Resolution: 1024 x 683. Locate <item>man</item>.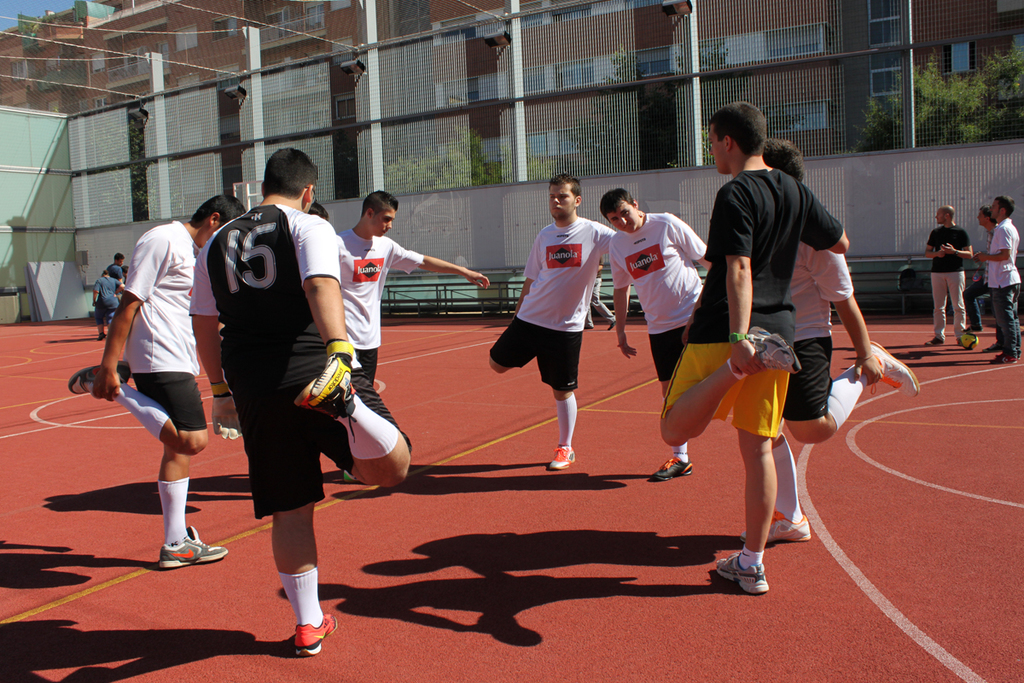
<bbox>198, 143, 412, 660</bbox>.
